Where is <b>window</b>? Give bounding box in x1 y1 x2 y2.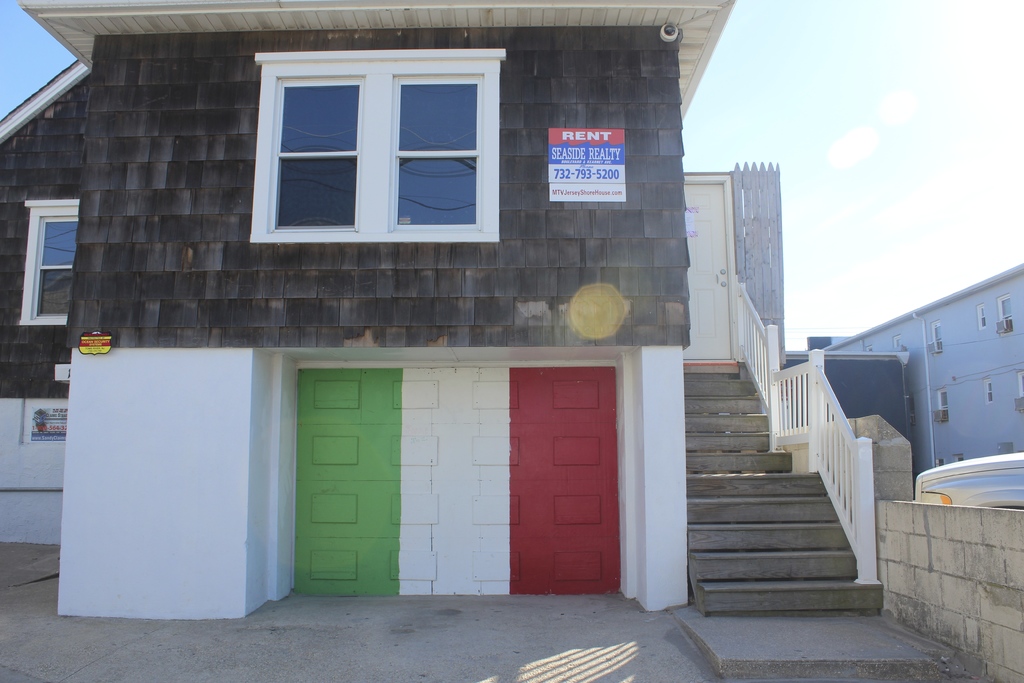
930 322 938 356.
